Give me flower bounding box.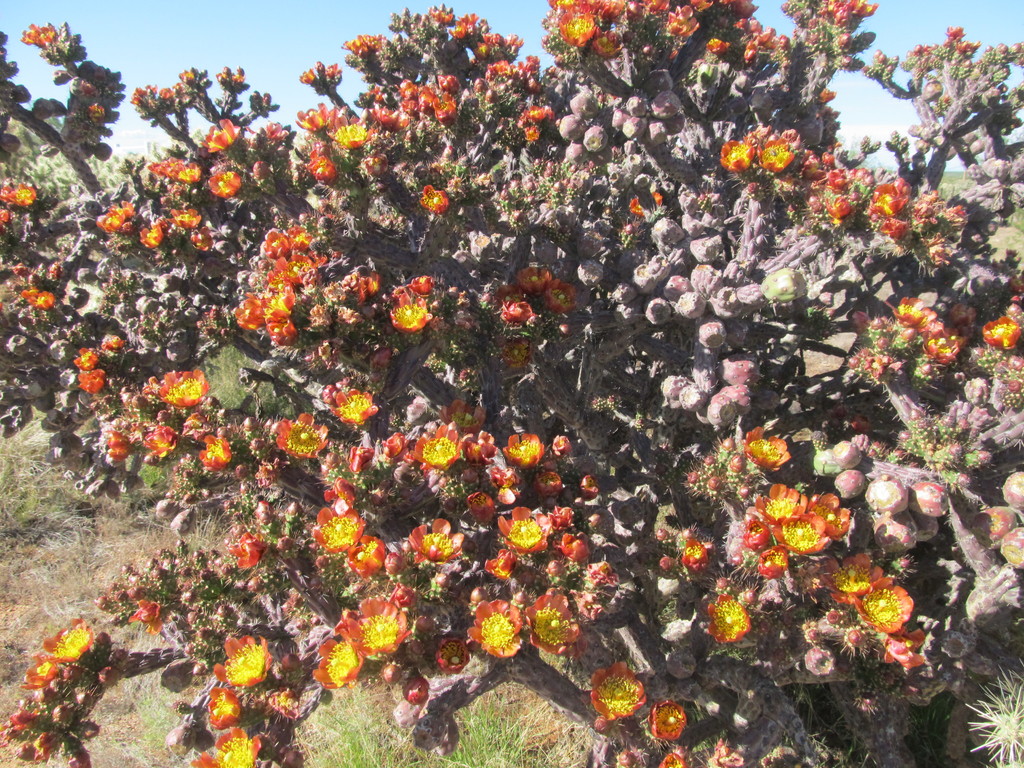
<bbox>828, 197, 851, 223</bbox>.
